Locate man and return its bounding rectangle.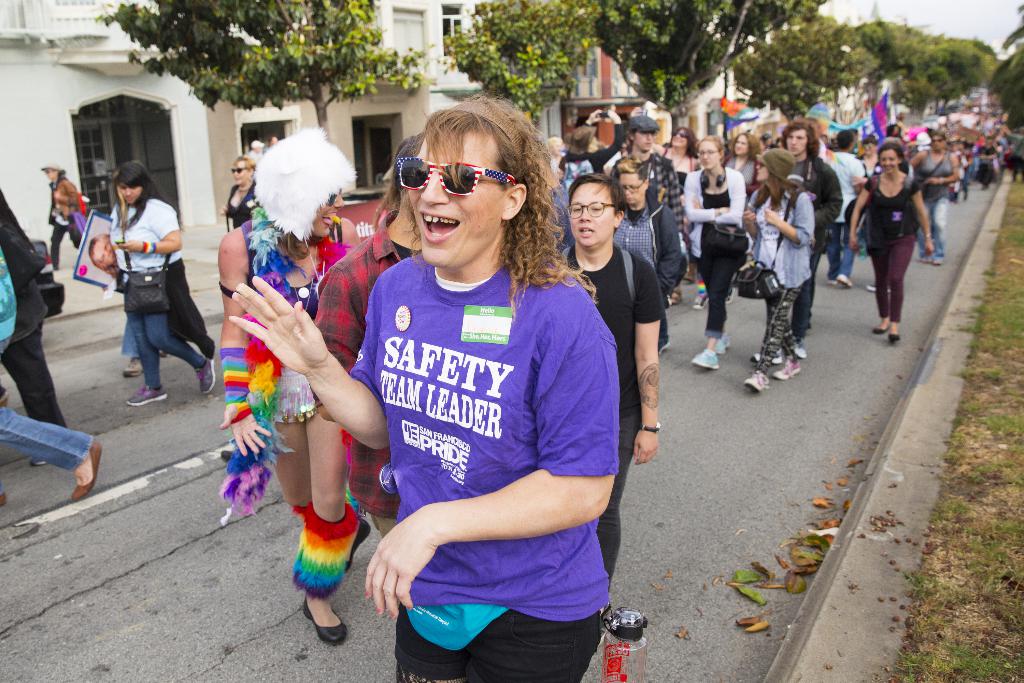
(left=623, top=112, right=682, bottom=233).
